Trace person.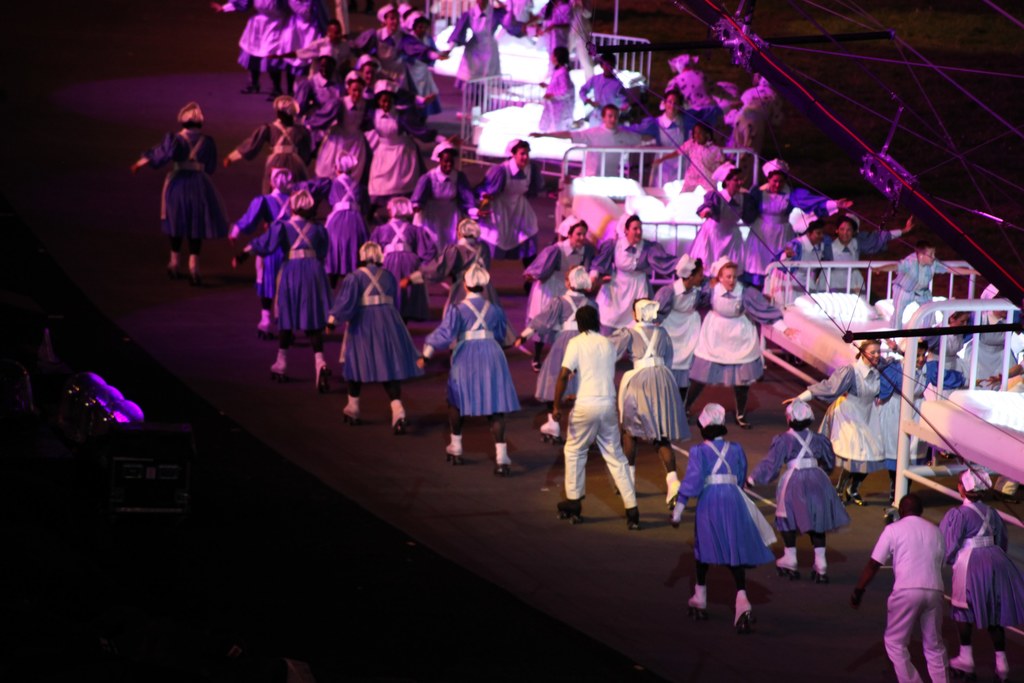
Traced to 855:484:951:682.
